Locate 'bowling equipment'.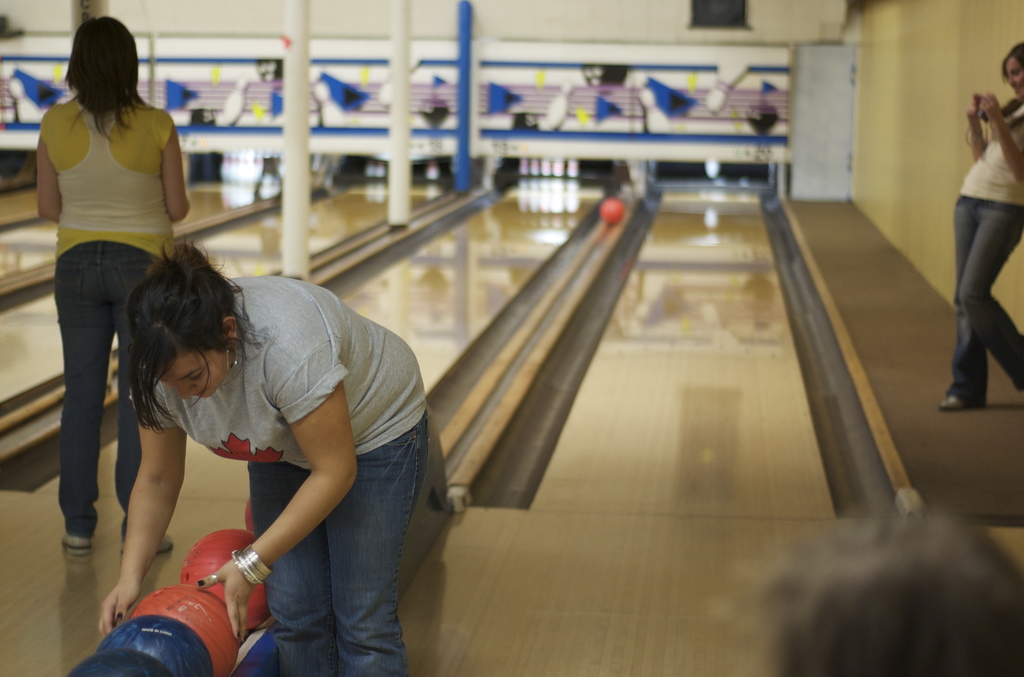
Bounding box: l=637, t=89, r=668, b=135.
